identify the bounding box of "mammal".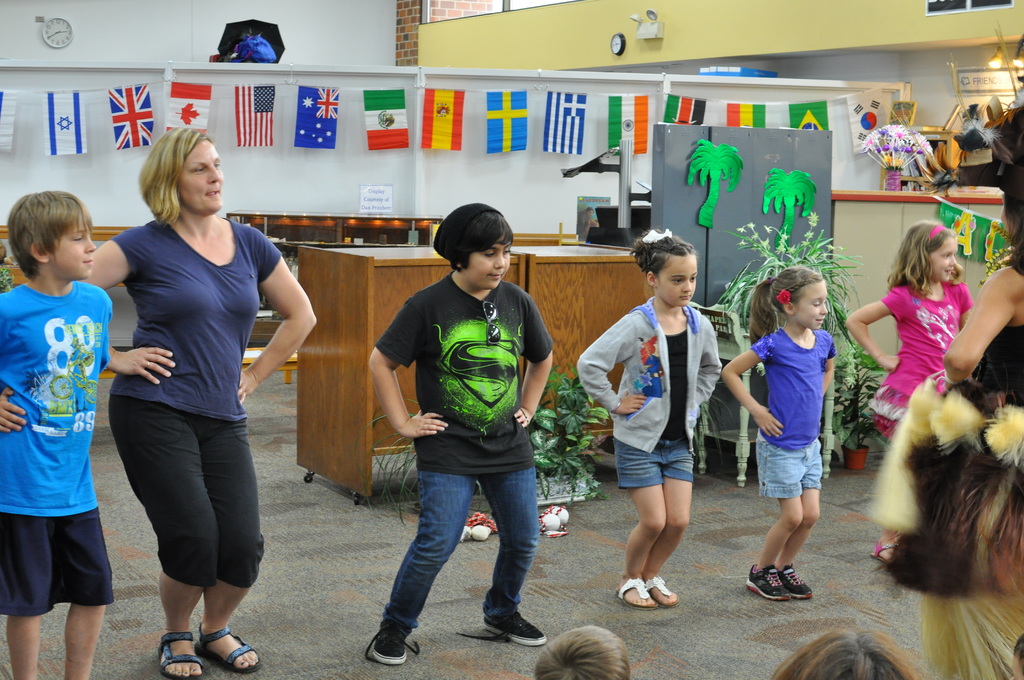
pyautogui.locateOnScreen(845, 219, 971, 562).
